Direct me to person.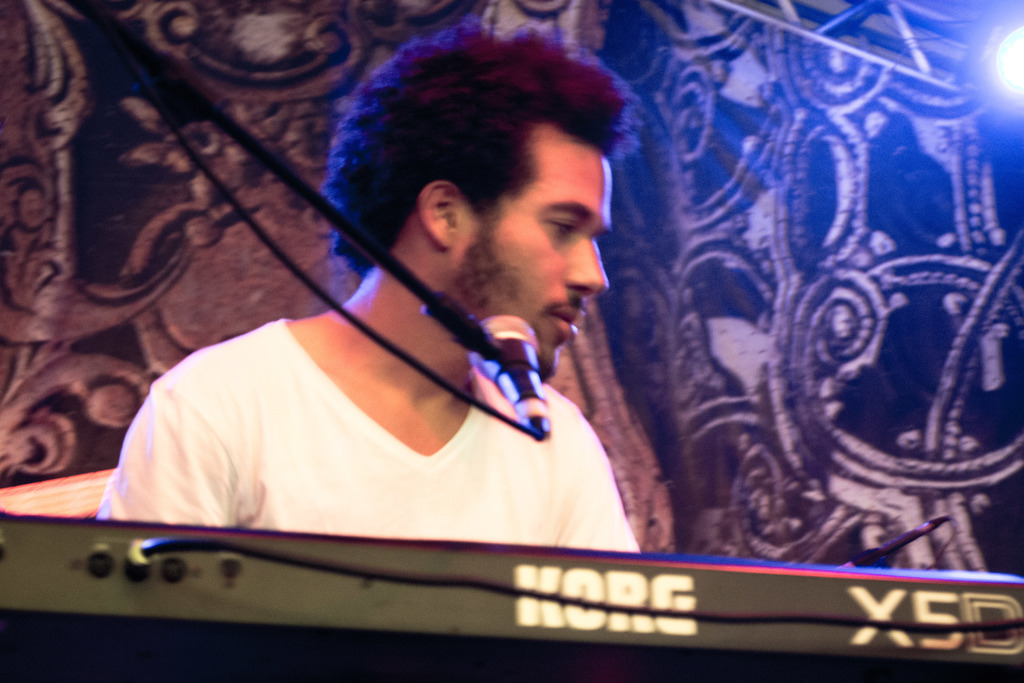
Direction: pyautogui.locateOnScreen(86, 12, 660, 559).
